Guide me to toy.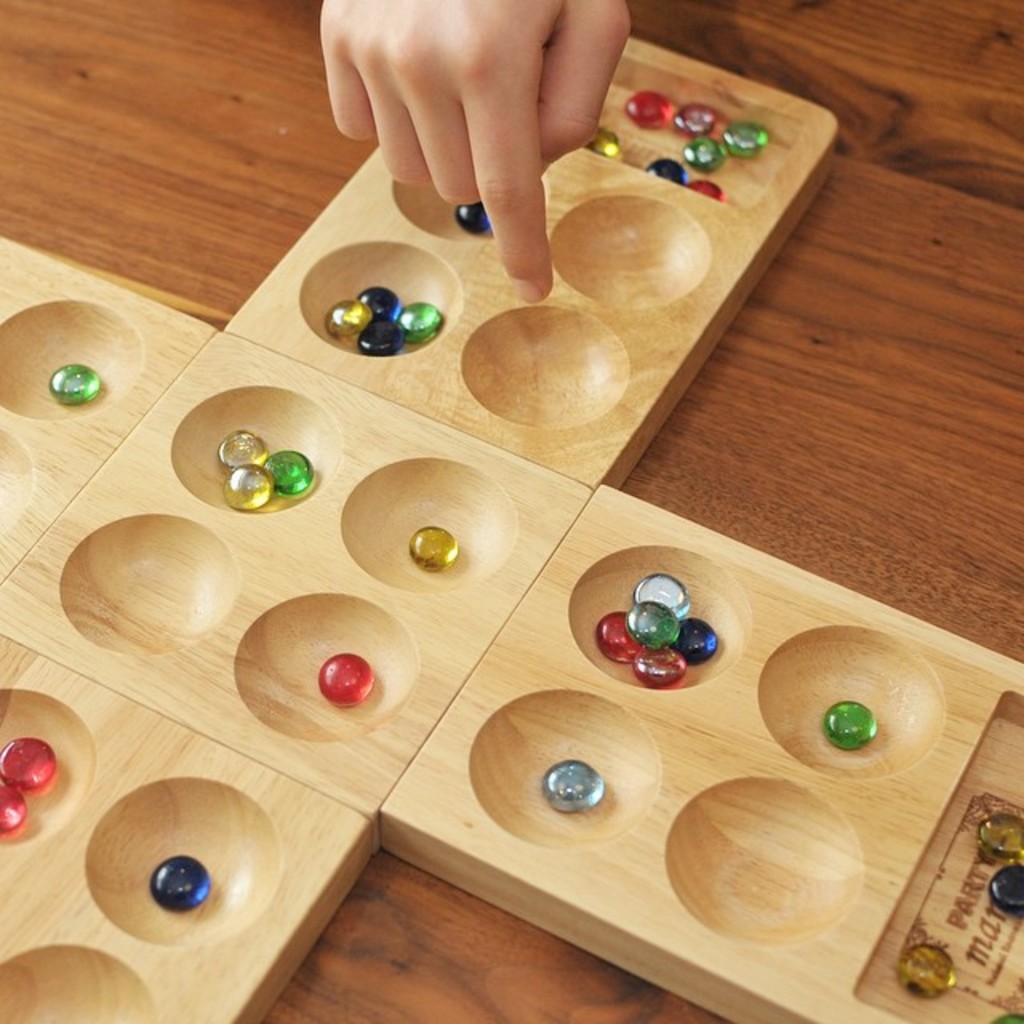
Guidance: 149:856:213:918.
